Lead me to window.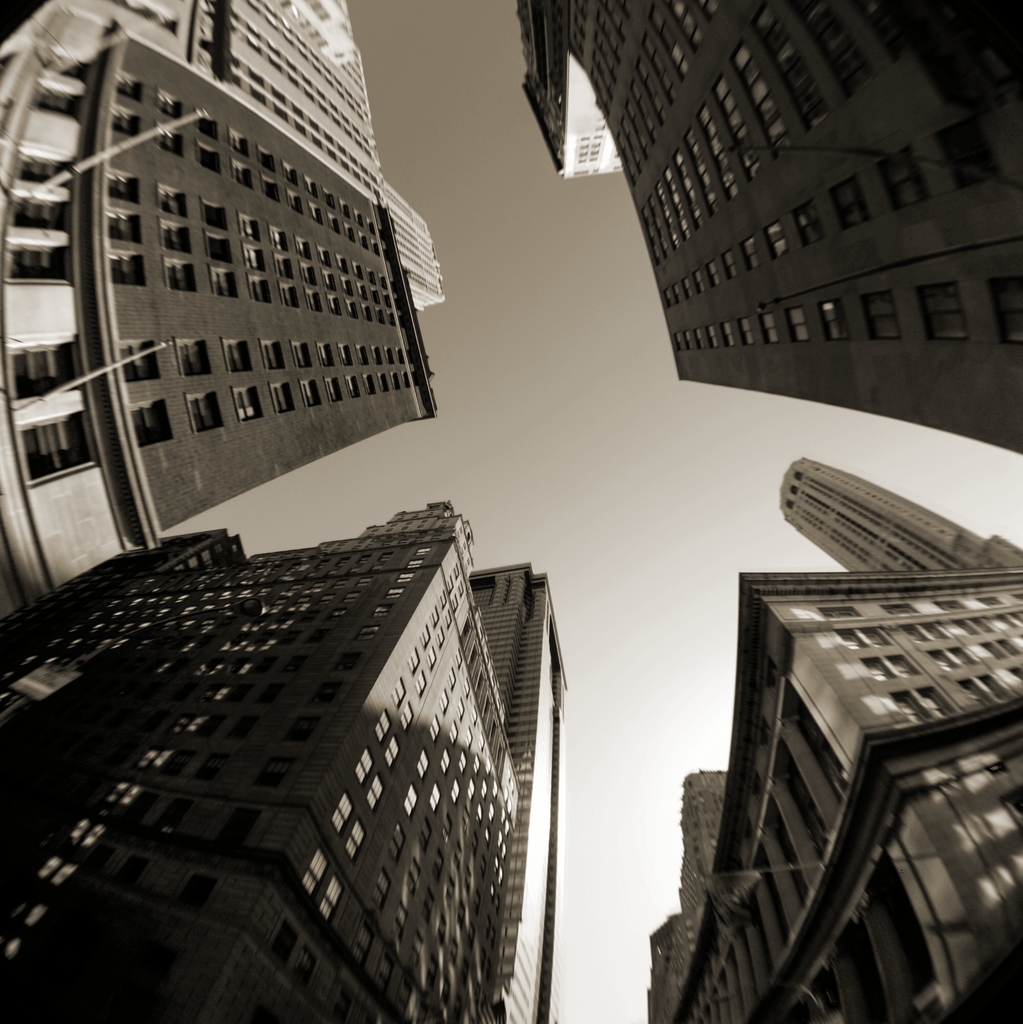
Lead to 346:817:371:863.
